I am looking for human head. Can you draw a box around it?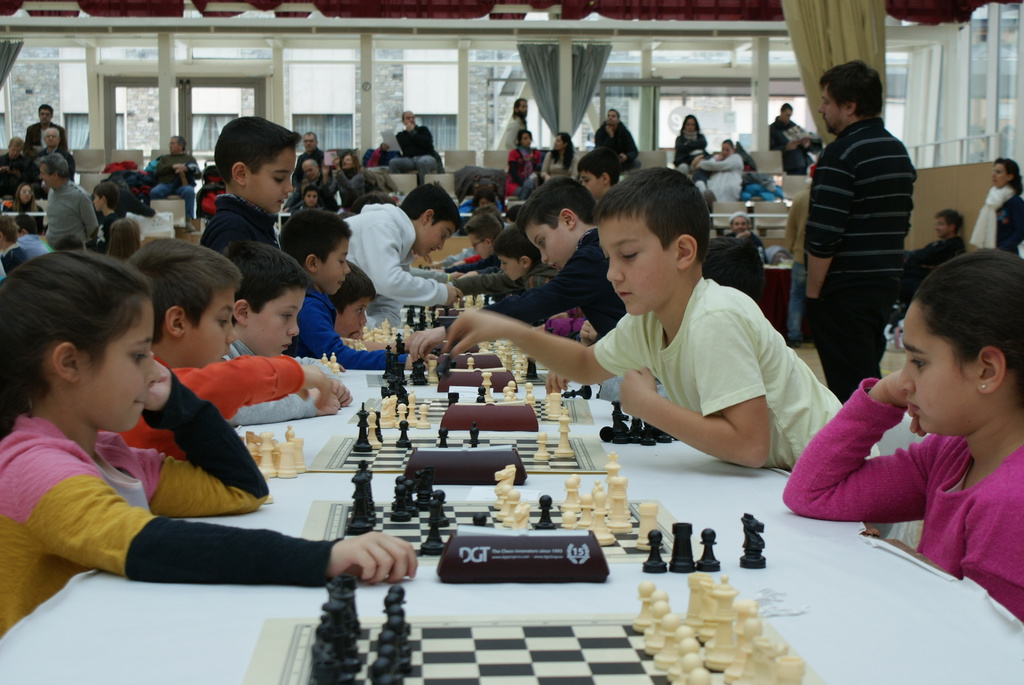
Sure, the bounding box is select_region(6, 138, 25, 161).
